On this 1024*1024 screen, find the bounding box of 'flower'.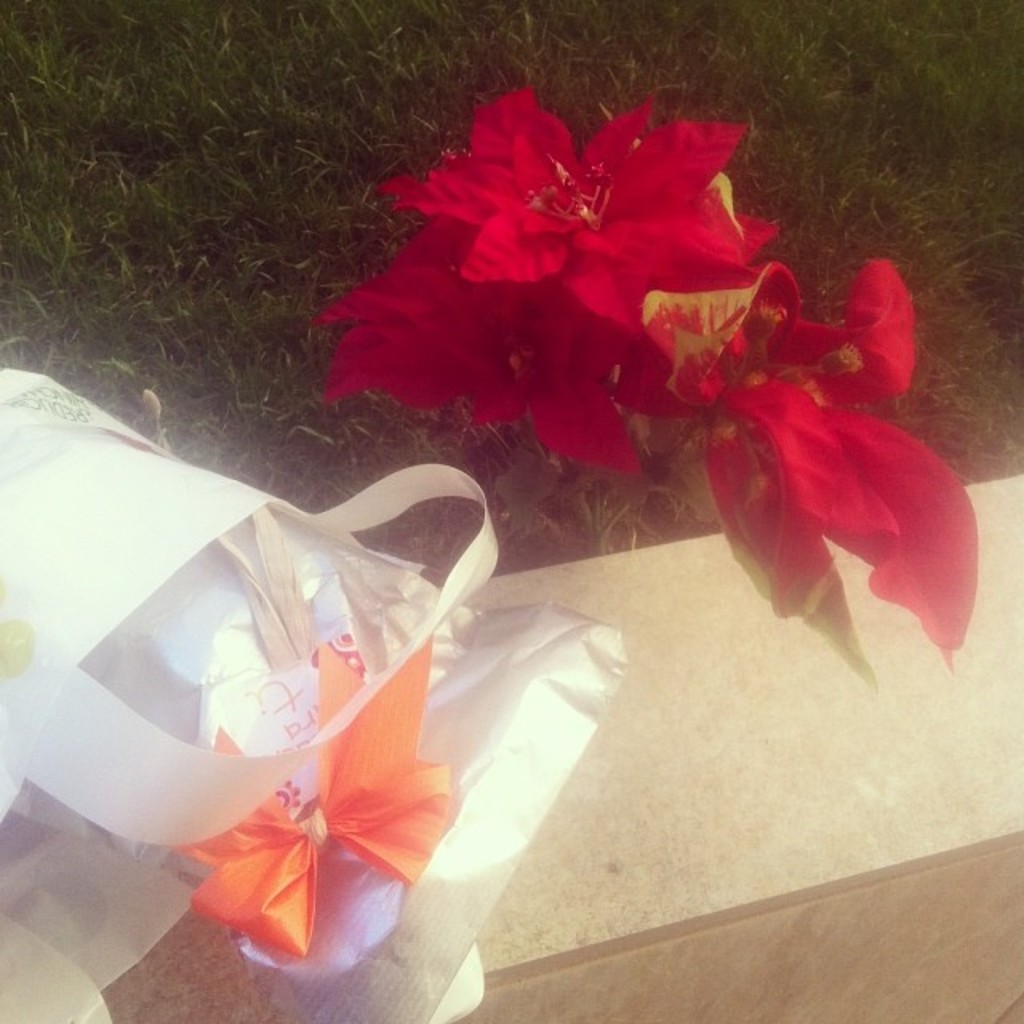
Bounding box: bbox=(382, 80, 776, 323).
